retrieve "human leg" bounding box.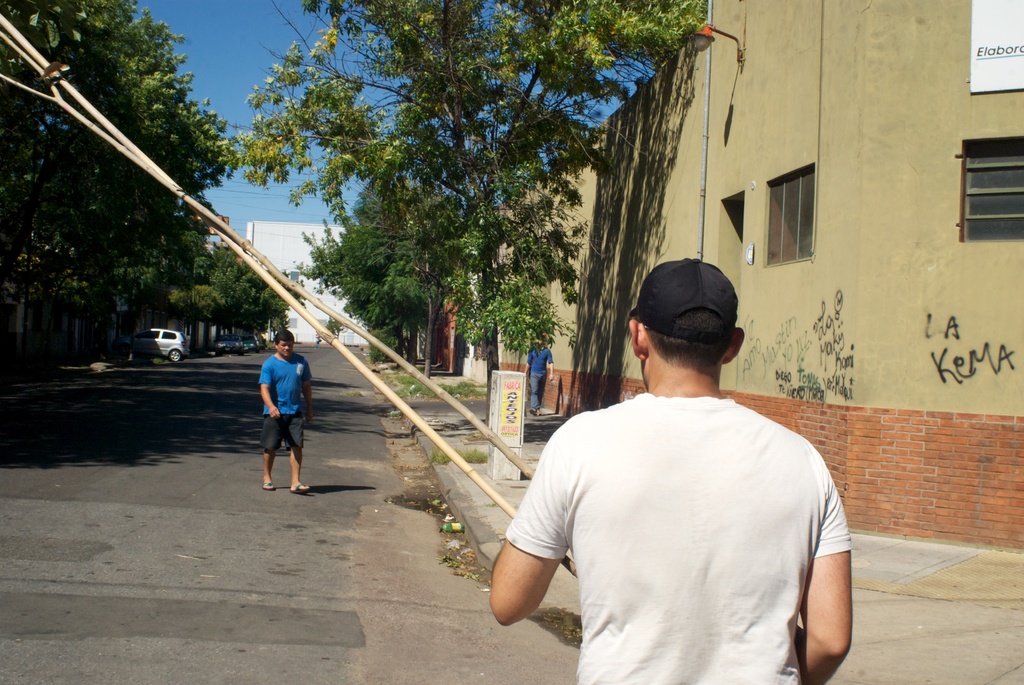
Bounding box: Rect(529, 370, 540, 418).
